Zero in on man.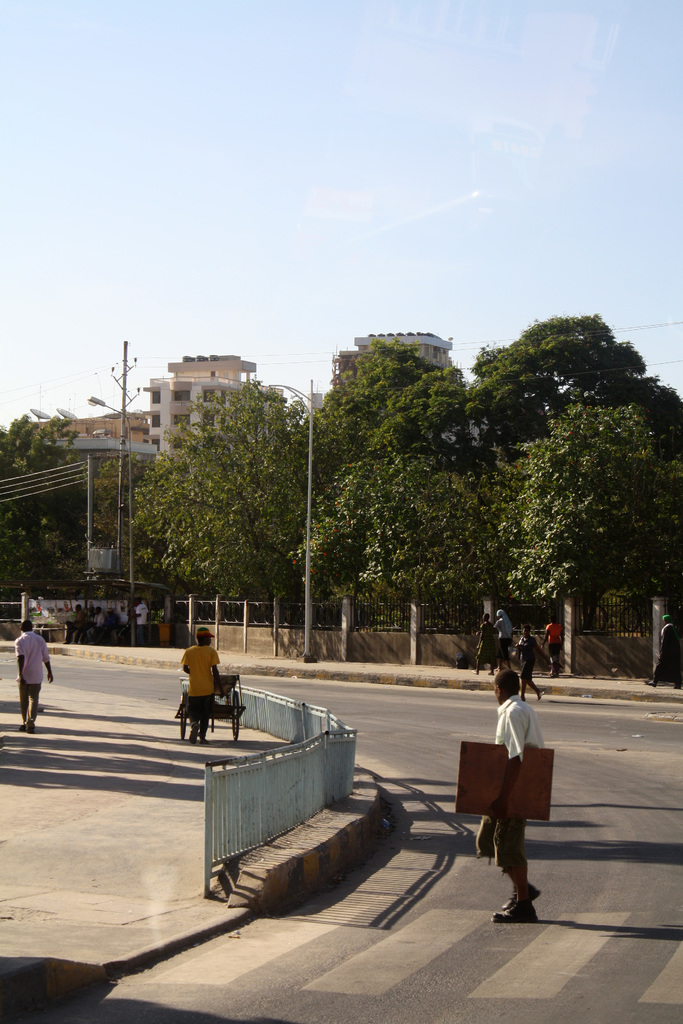
Zeroed in: <region>495, 610, 514, 655</region>.
